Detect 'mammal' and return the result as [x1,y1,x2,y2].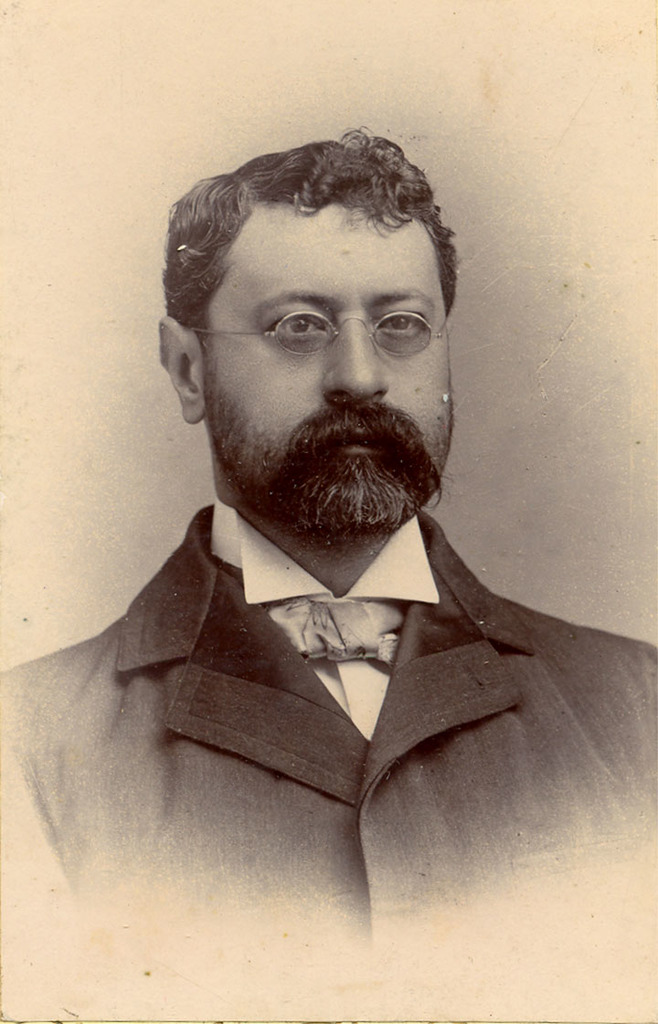
[51,135,620,913].
